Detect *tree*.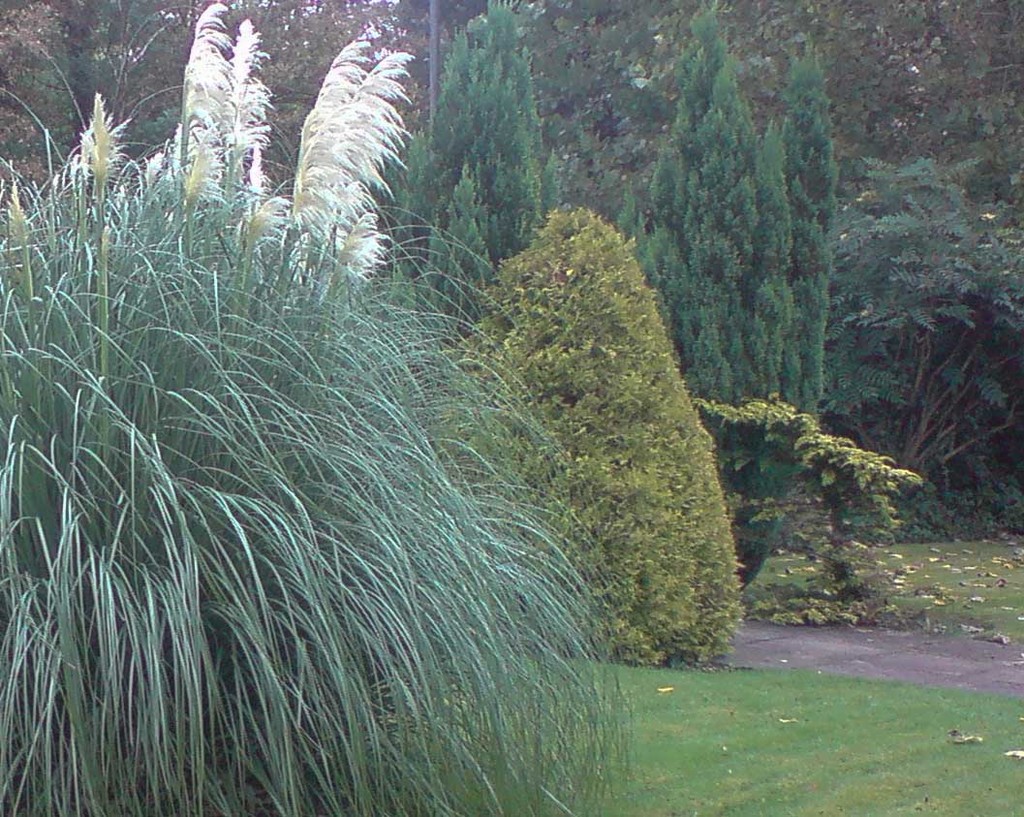
Detected at x1=388, y1=0, x2=568, y2=334.
